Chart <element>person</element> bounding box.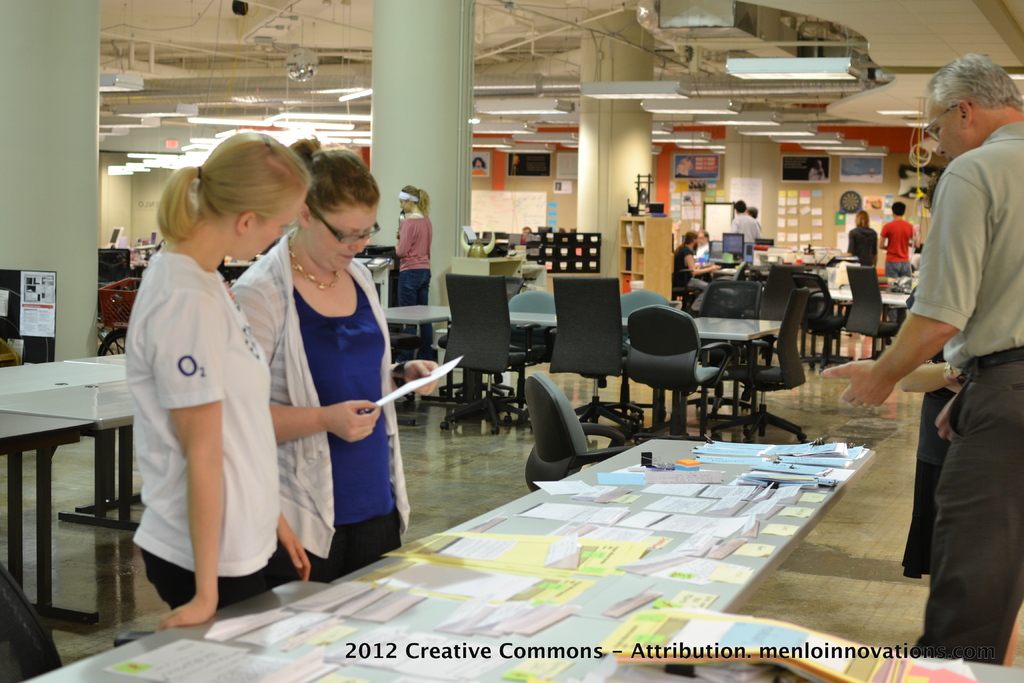
Charted: [x1=388, y1=186, x2=433, y2=342].
